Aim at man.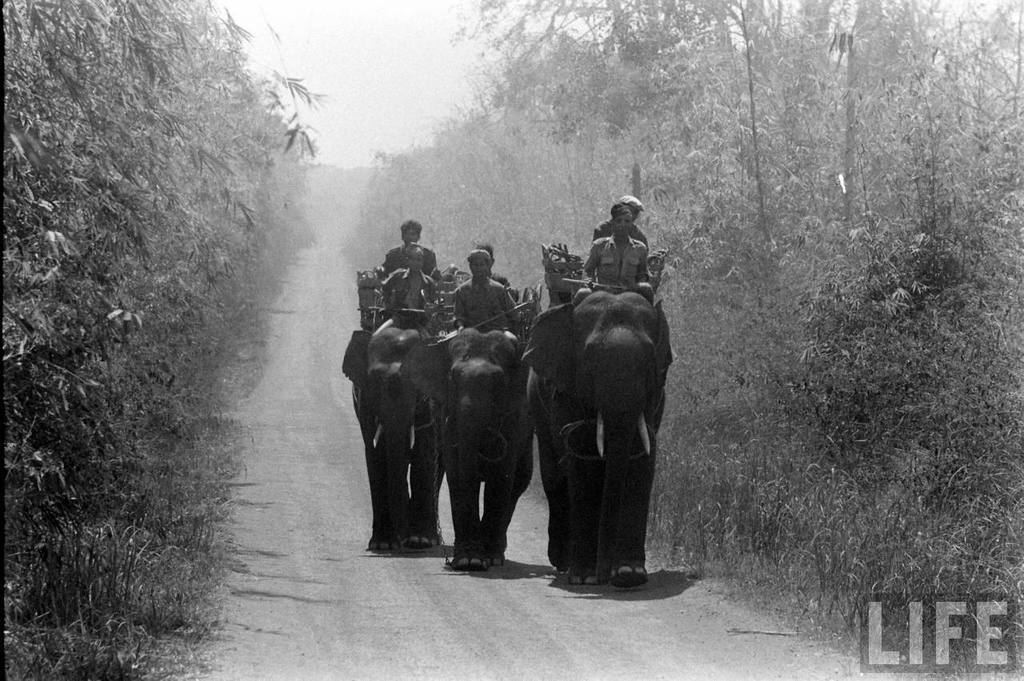
Aimed at <bbox>449, 247, 529, 334</bbox>.
